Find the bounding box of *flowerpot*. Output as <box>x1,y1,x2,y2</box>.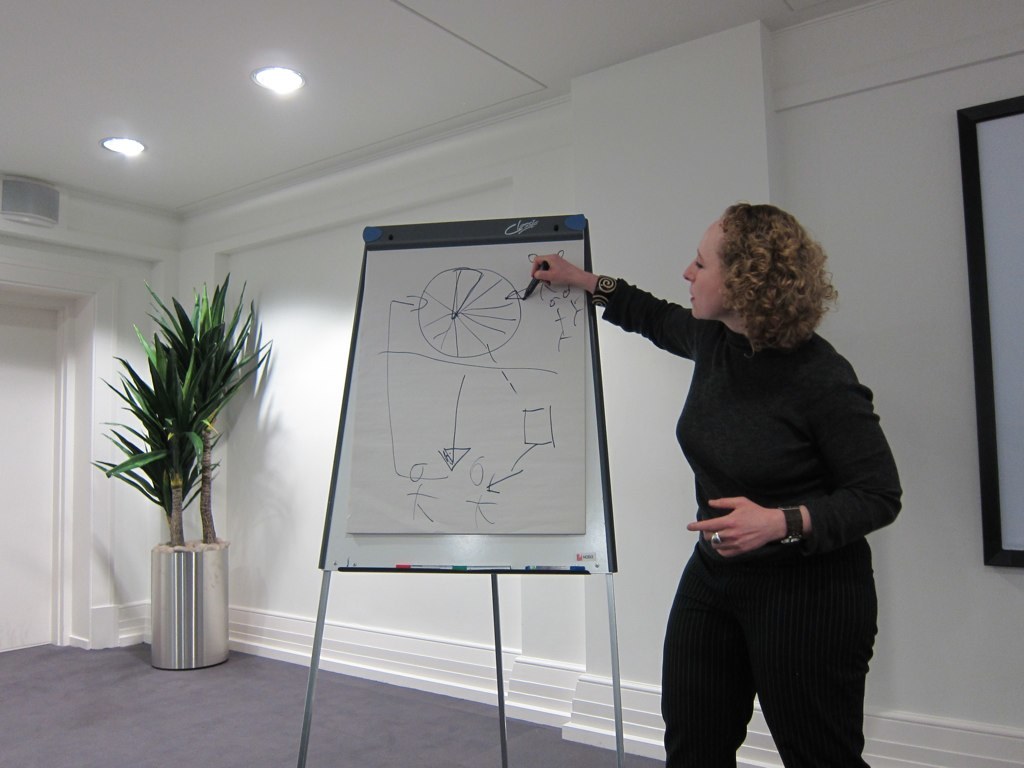
<box>152,536,229,675</box>.
